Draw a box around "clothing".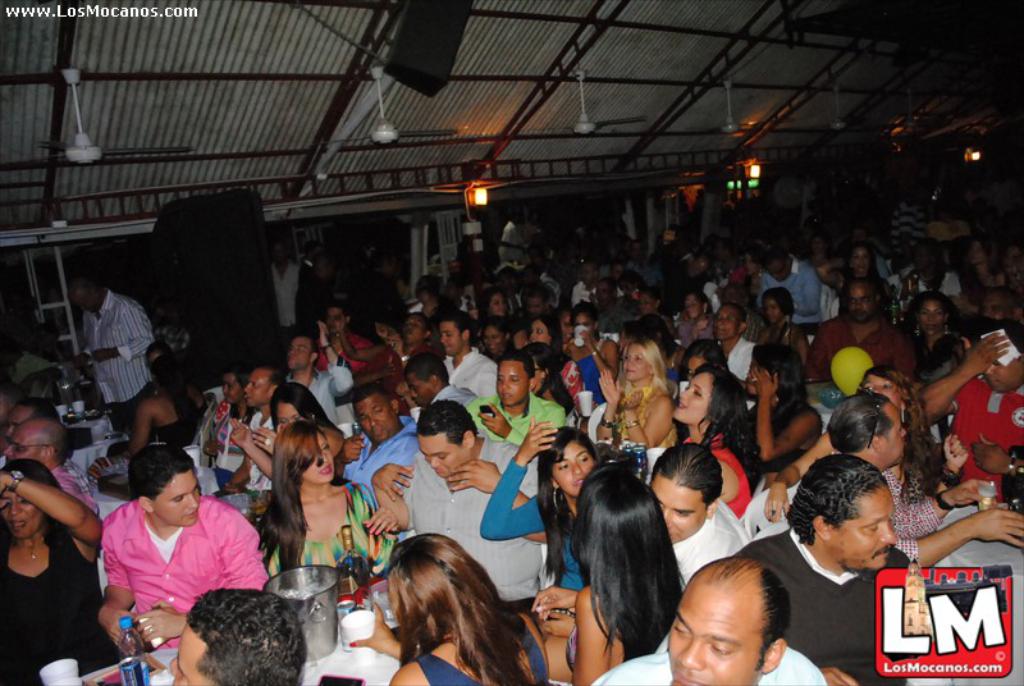
box=[899, 319, 974, 362].
